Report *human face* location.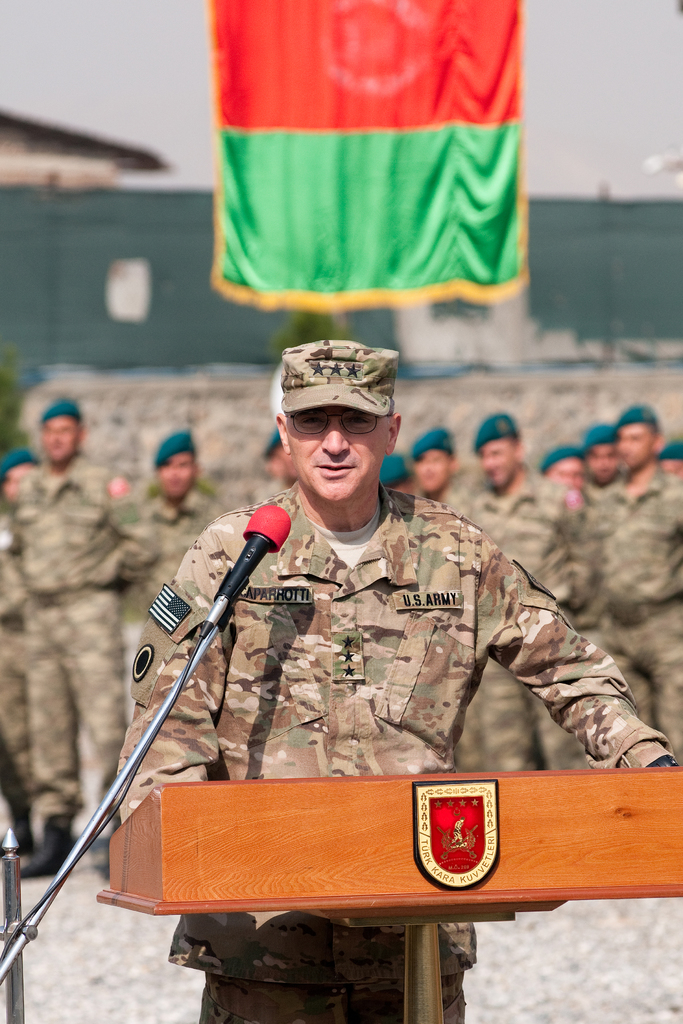
Report: box=[266, 442, 299, 490].
